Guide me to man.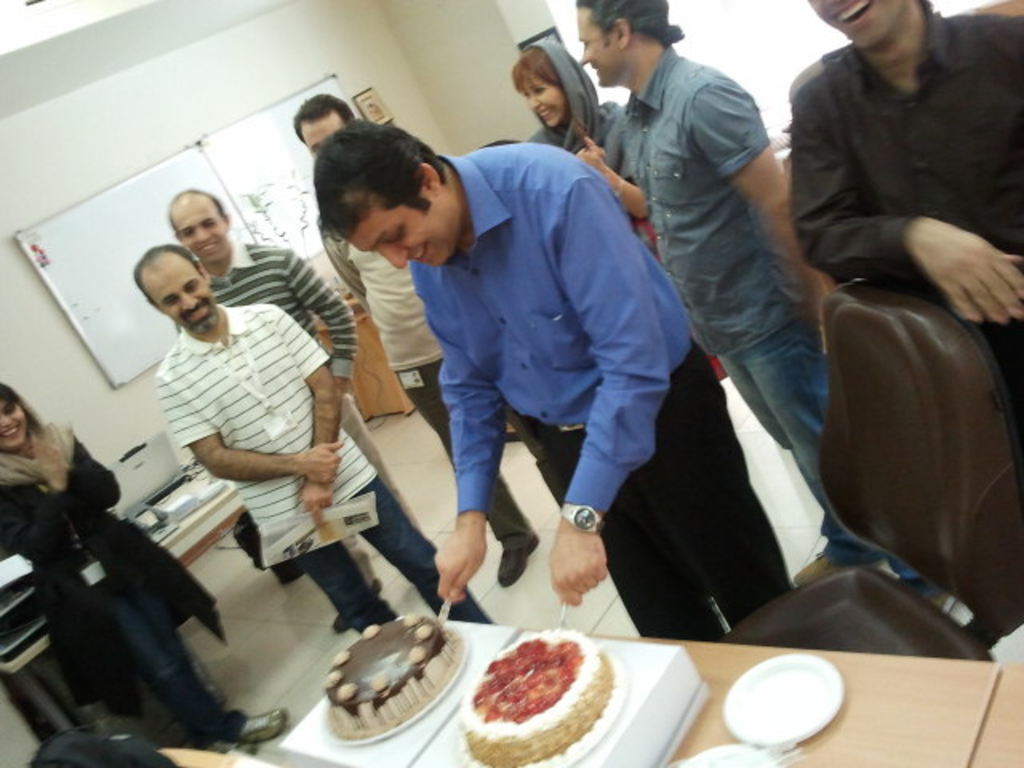
Guidance: (307,118,802,638).
